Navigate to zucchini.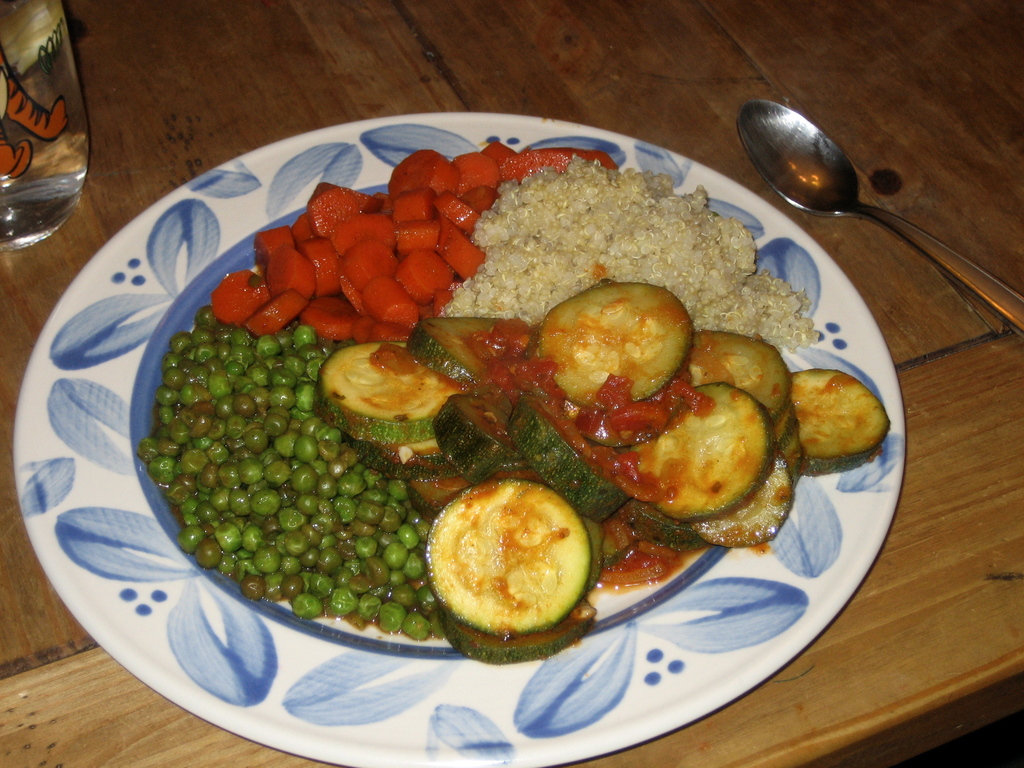
Navigation target: detection(413, 312, 546, 420).
